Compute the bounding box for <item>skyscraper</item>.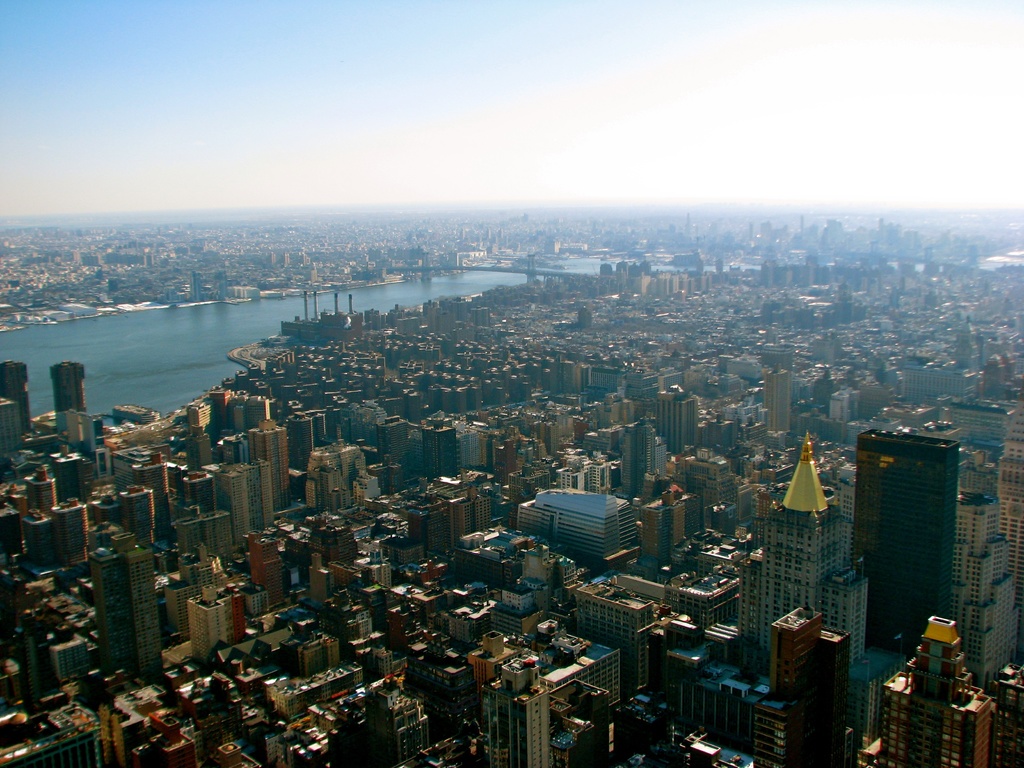
933 394 1017 453.
